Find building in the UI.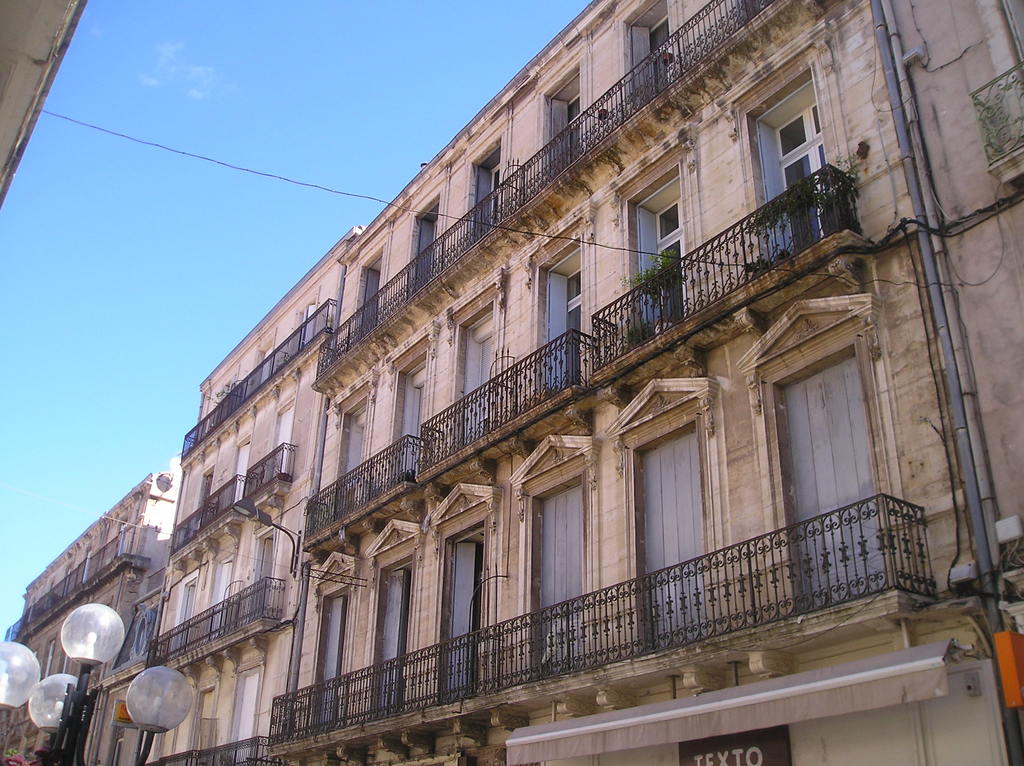
UI element at box(0, 458, 181, 765).
